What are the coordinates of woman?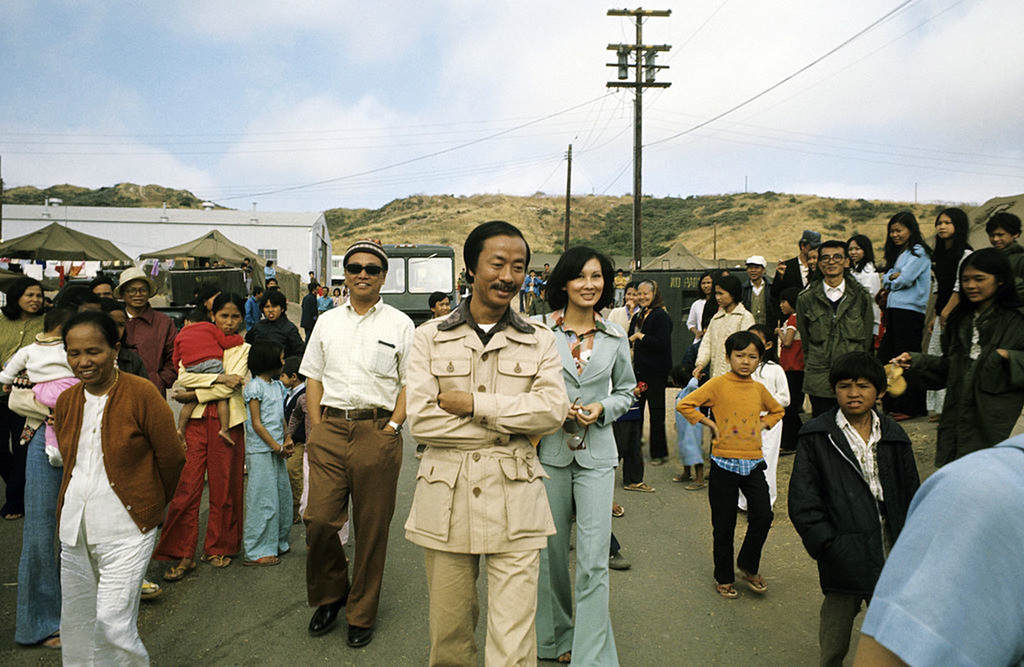
x1=164 y1=293 x2=248 y2=569.
